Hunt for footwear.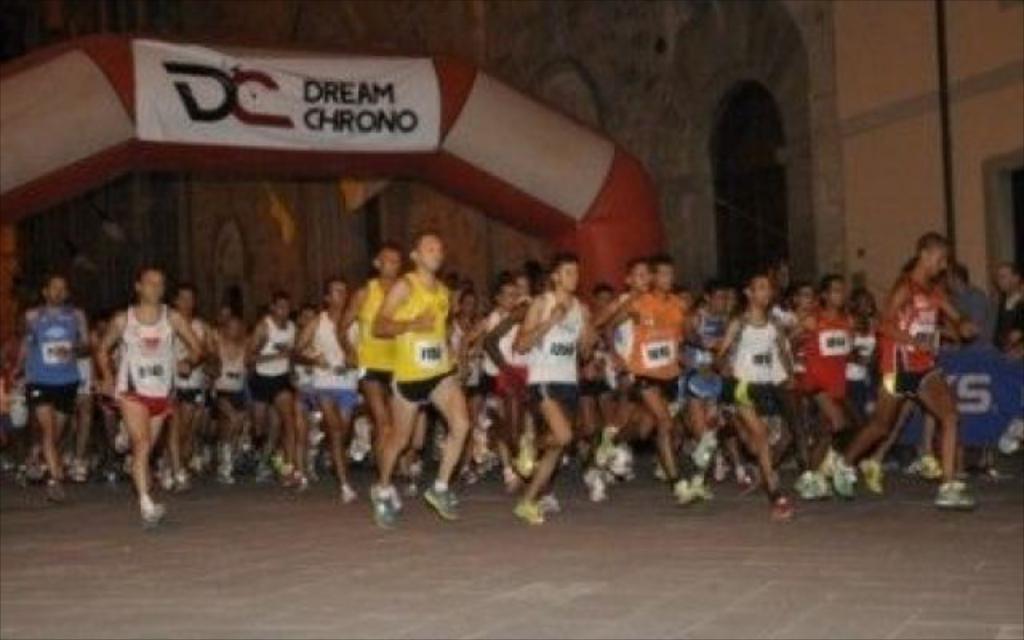
Hunted down at bbox(142, 502, 166, 523).
